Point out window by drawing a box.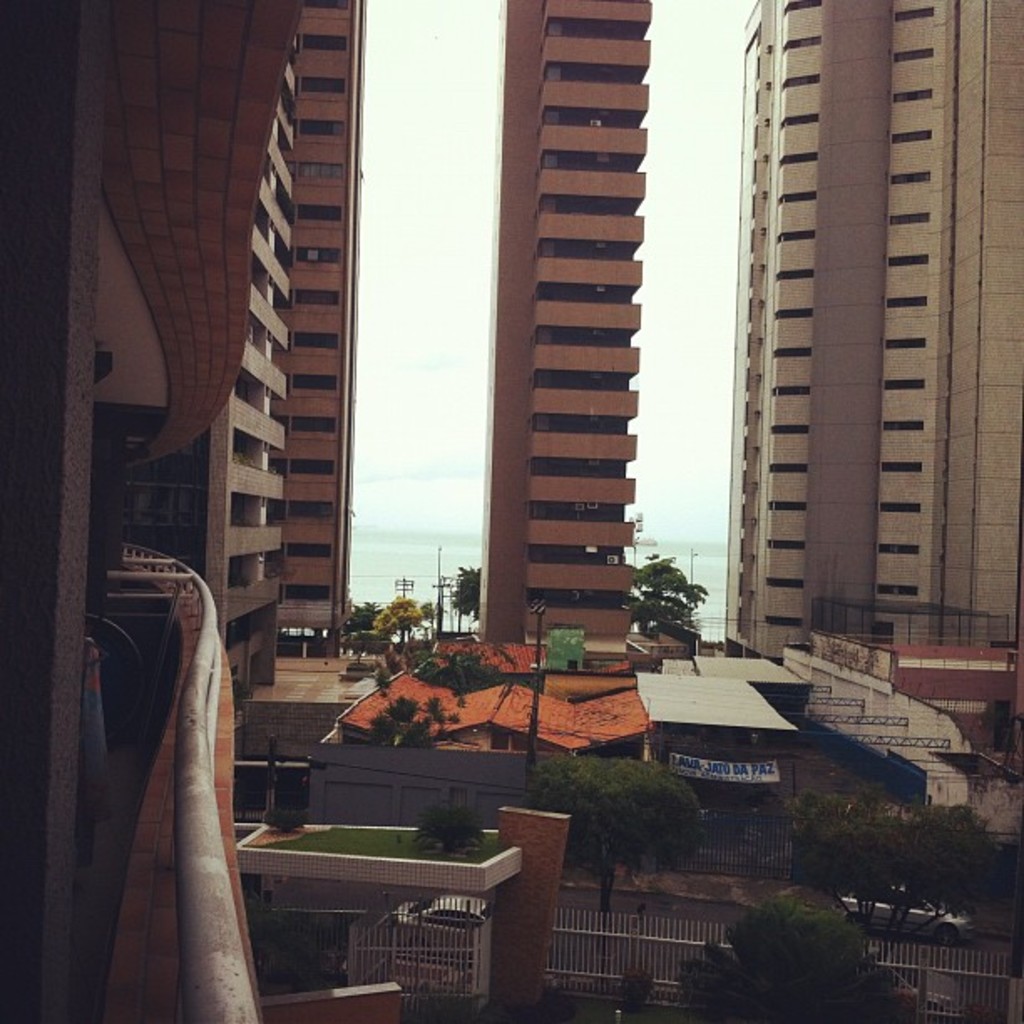
883/544/915/562.
